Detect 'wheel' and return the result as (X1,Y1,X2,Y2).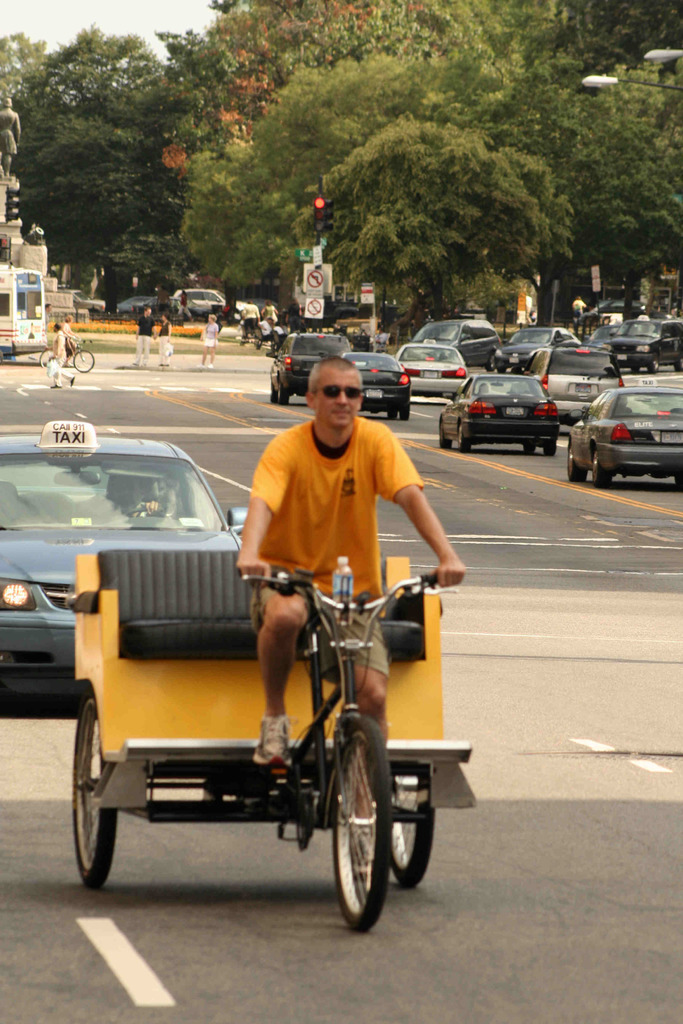
(456,423,468,454).
